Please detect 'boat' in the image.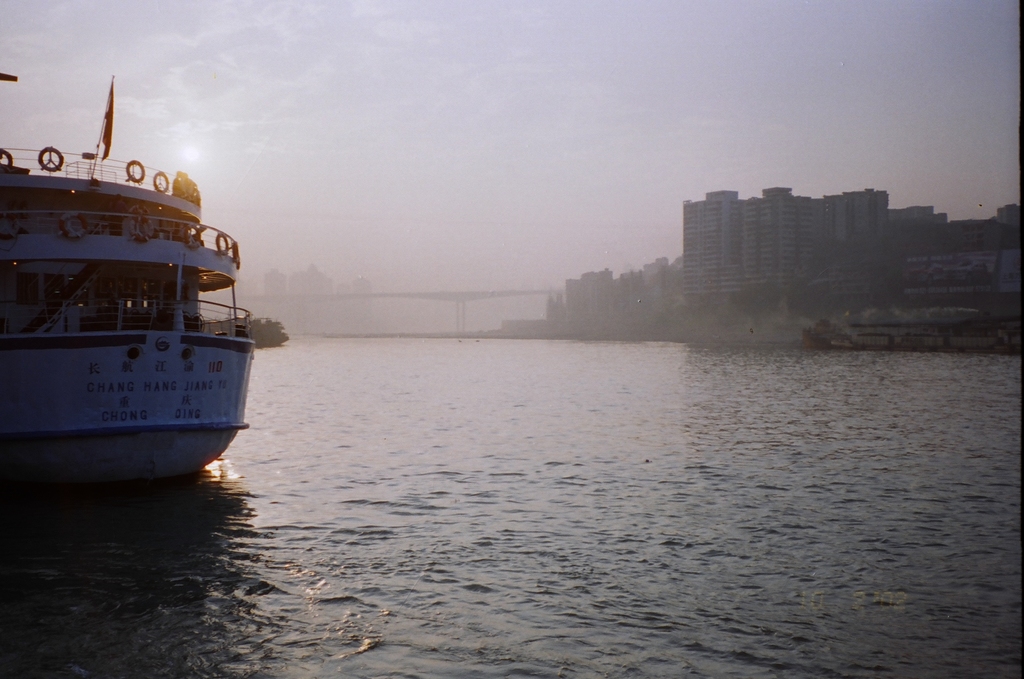
locate(801, 314, 1020, 351).
